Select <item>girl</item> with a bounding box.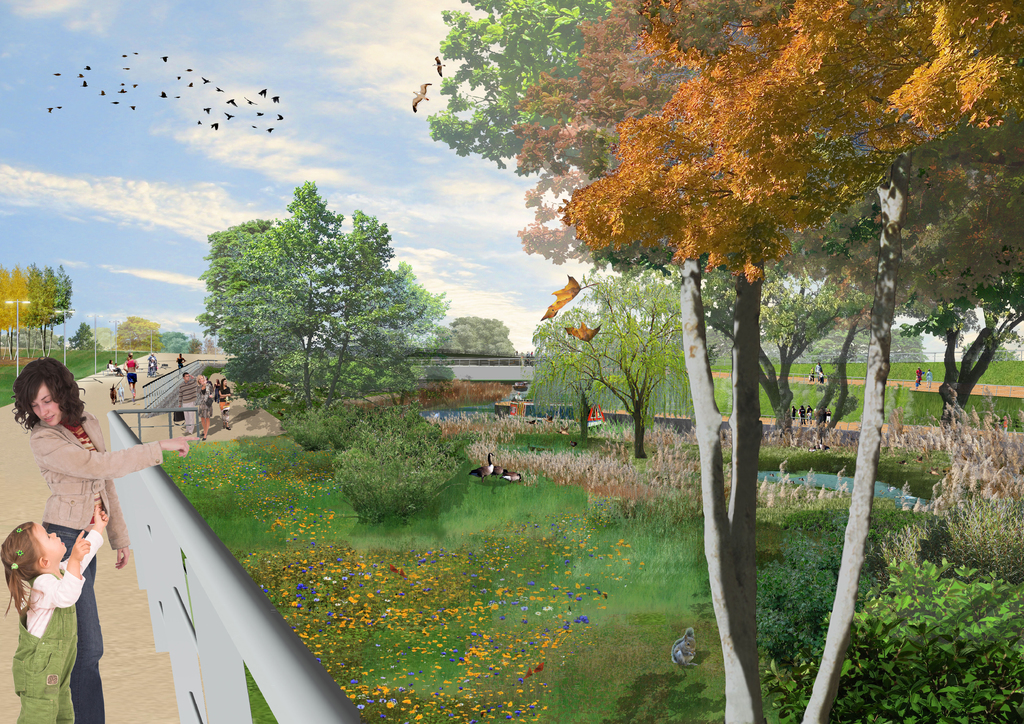
22:350:212:705.
